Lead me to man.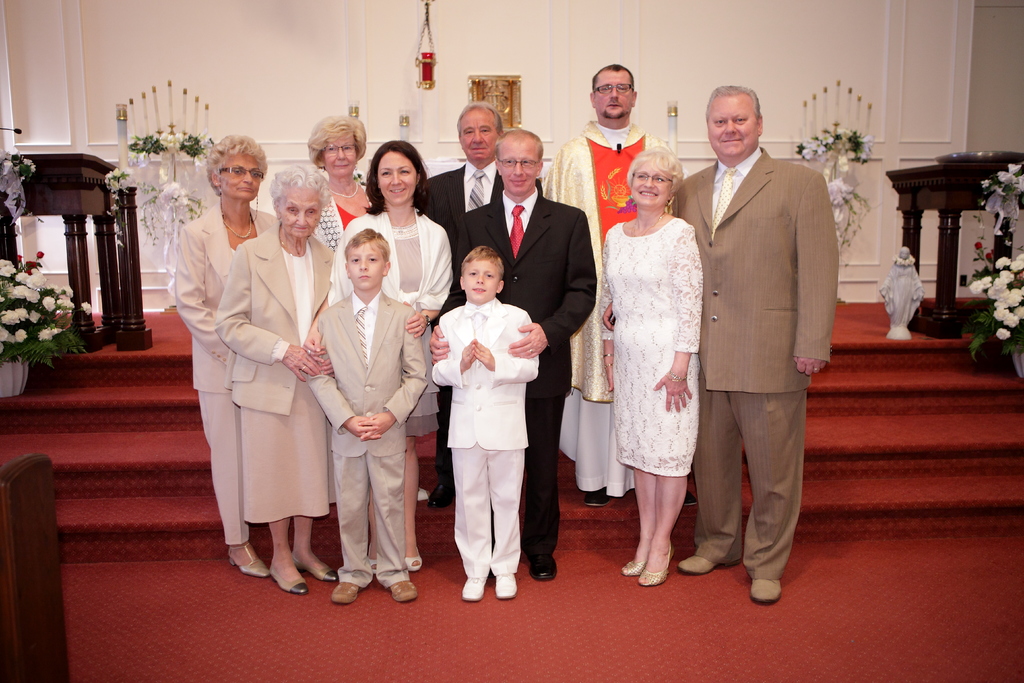
Lead to select_region(419, 99, 504, 509).
